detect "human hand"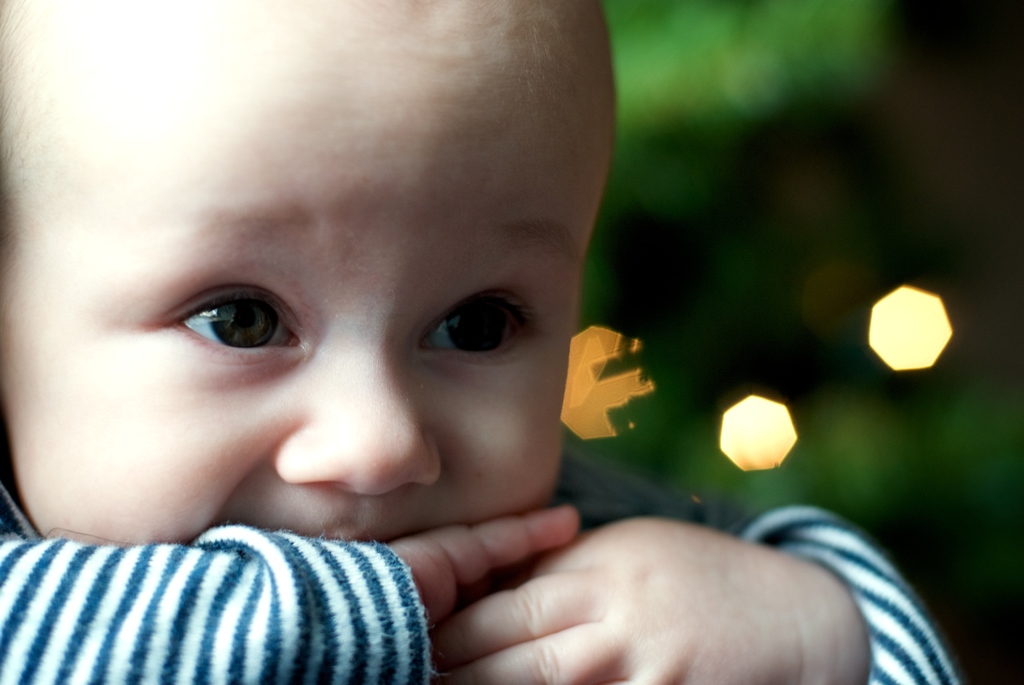
383 500 580 620
